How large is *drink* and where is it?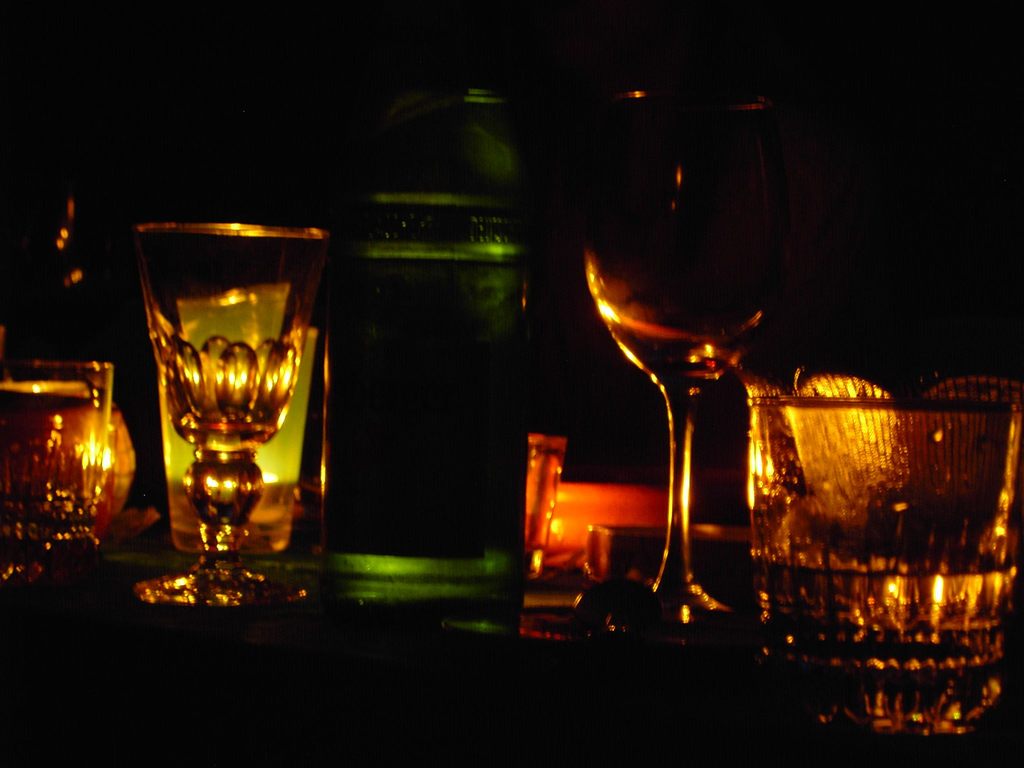
Bounding box: box(746, 402, 1016, 568).
